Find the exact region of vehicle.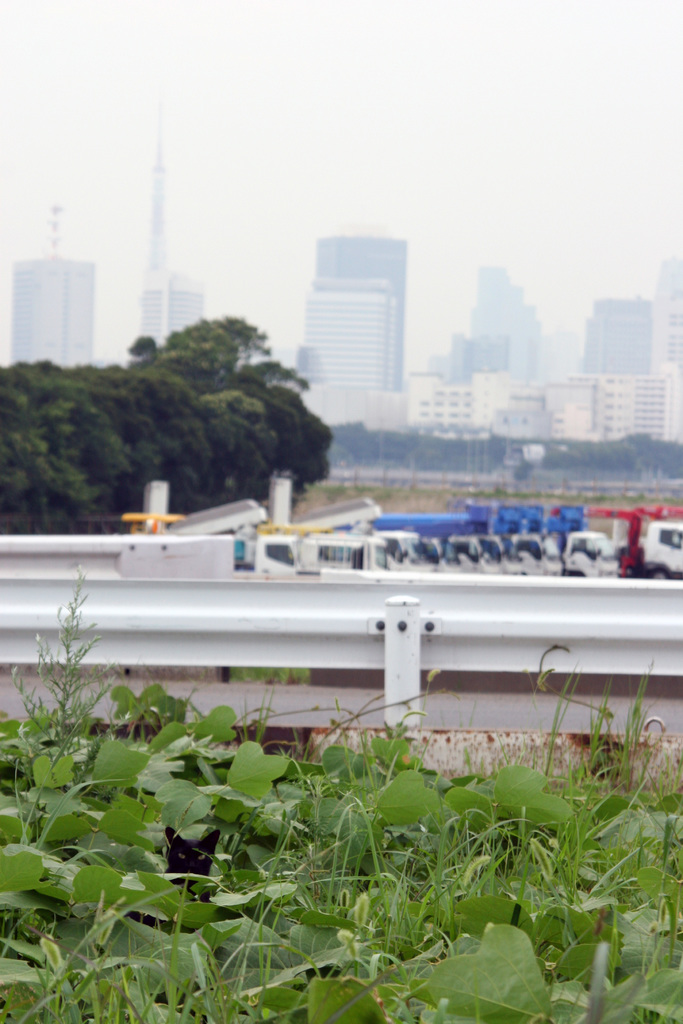
Exact region: (x1=552, y1=500, x2=682, y2=582).
